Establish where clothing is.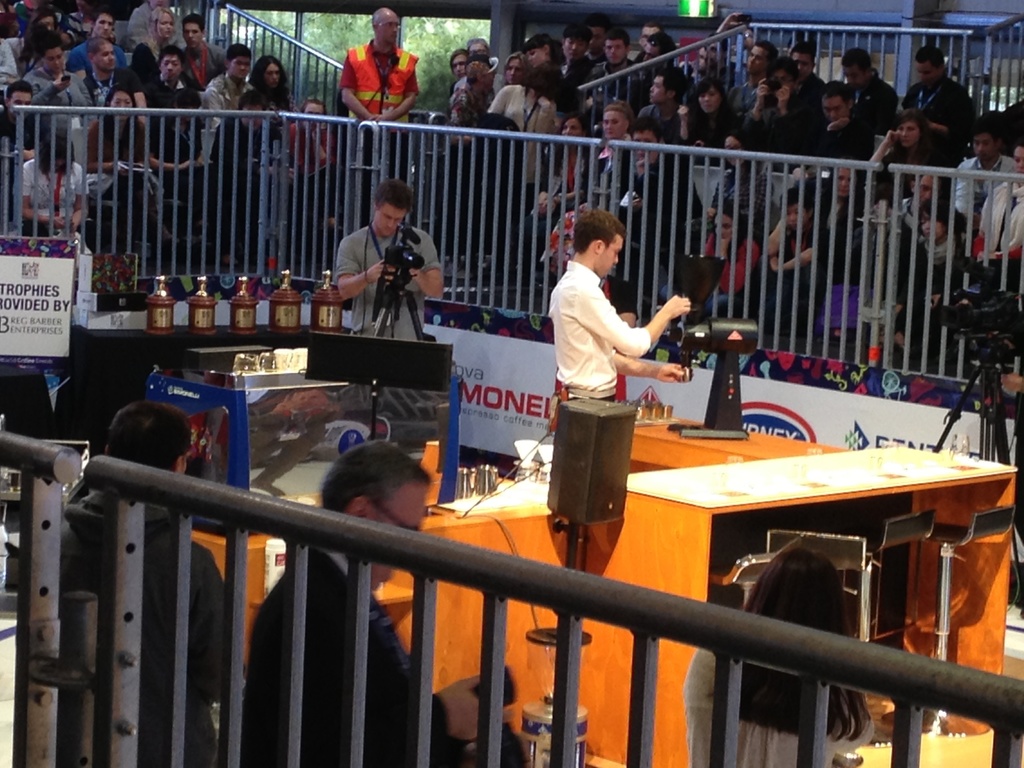
Established at [324, 30, 413, 120].
